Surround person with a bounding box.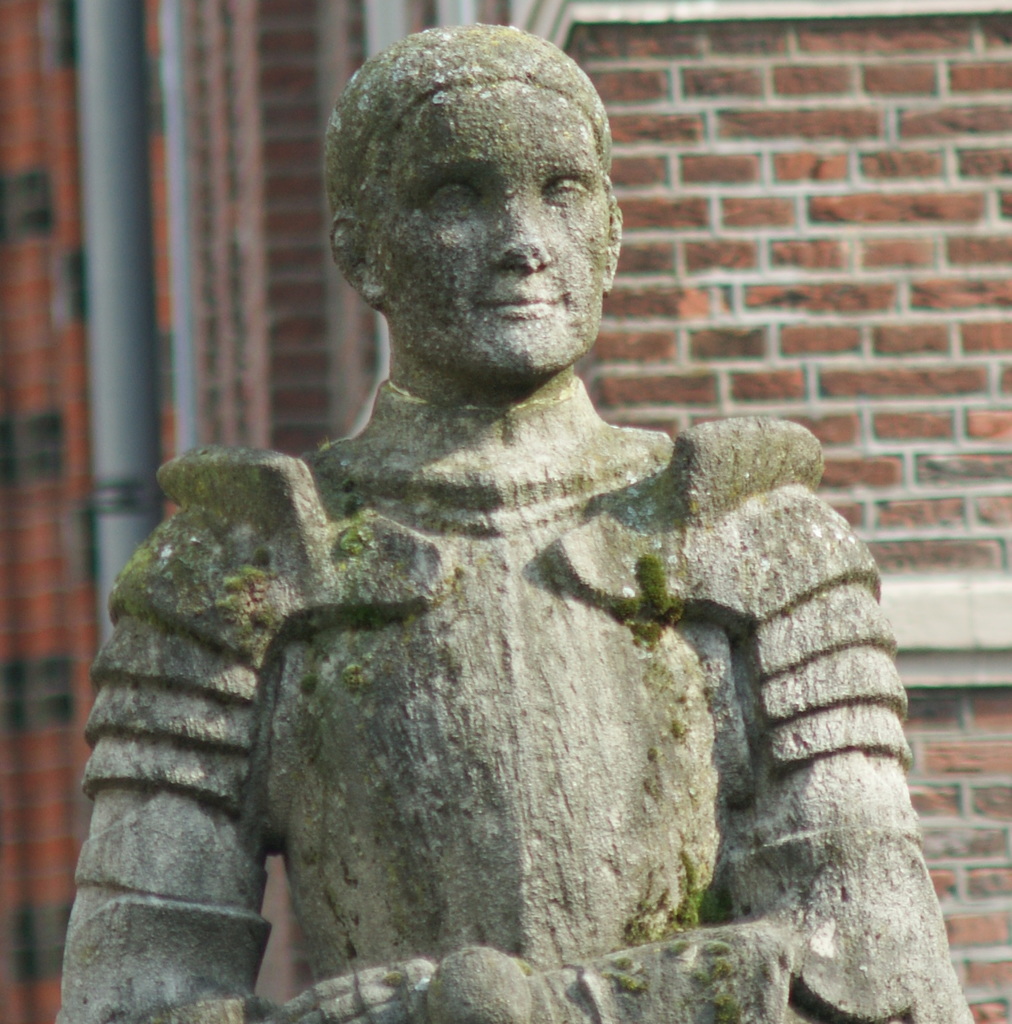
l=98, t=56, r=1002, b=1023.
